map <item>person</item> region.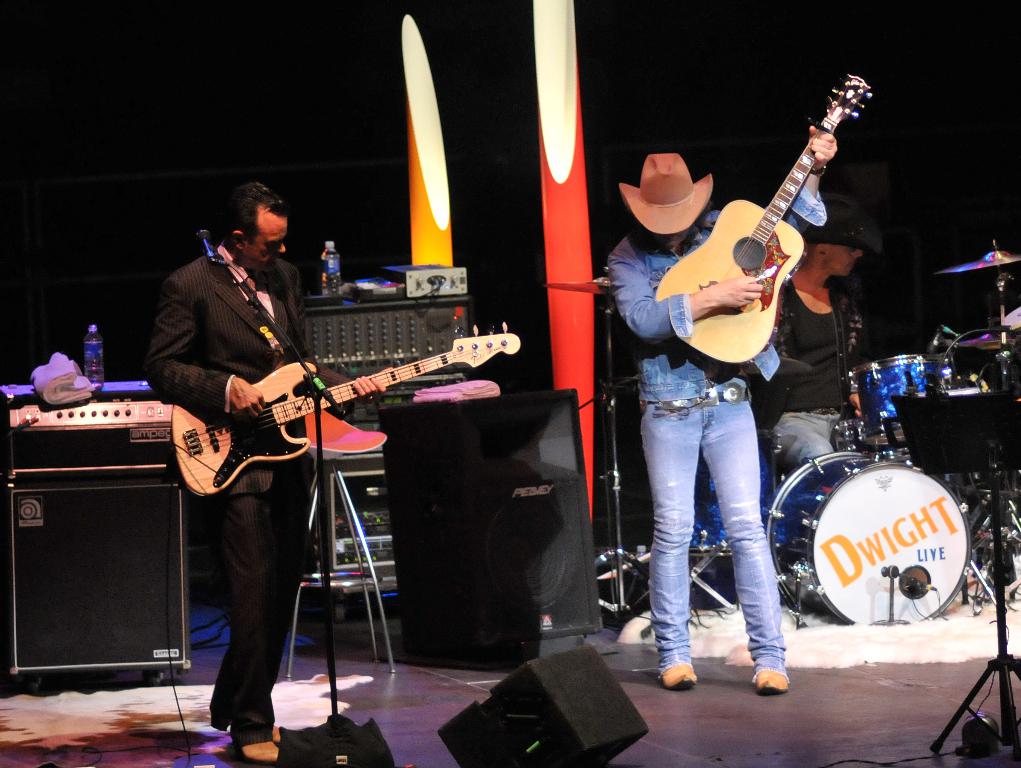
Mapped to <bbox>144, 182, 386, 761</bbox>.
